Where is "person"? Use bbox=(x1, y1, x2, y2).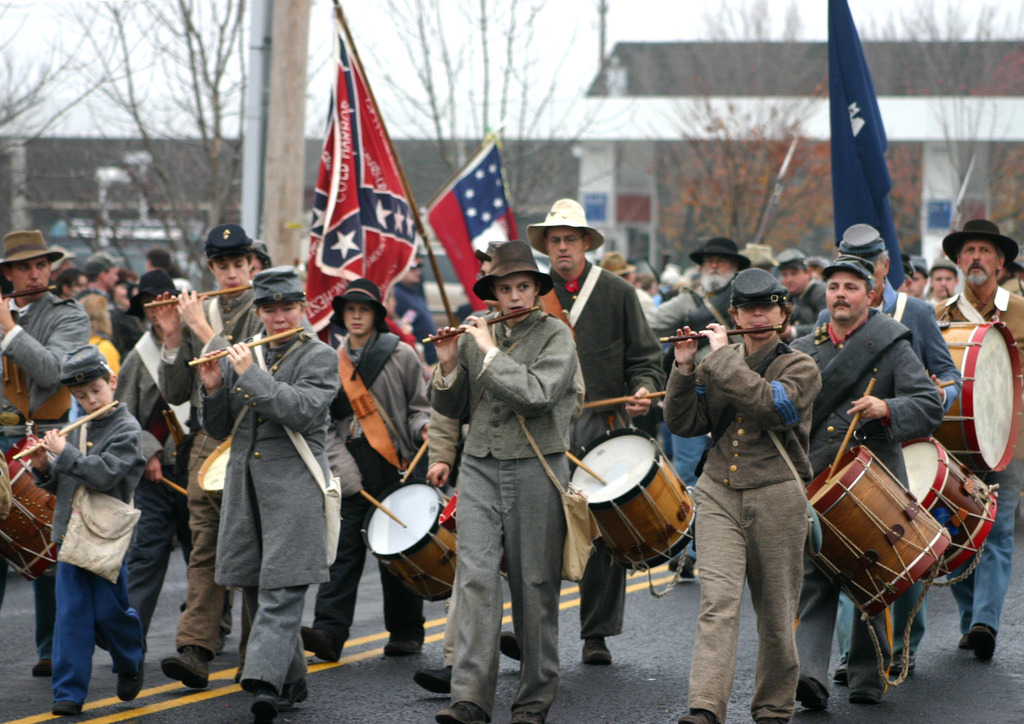
bbox=(152, 223, 257, 688).
